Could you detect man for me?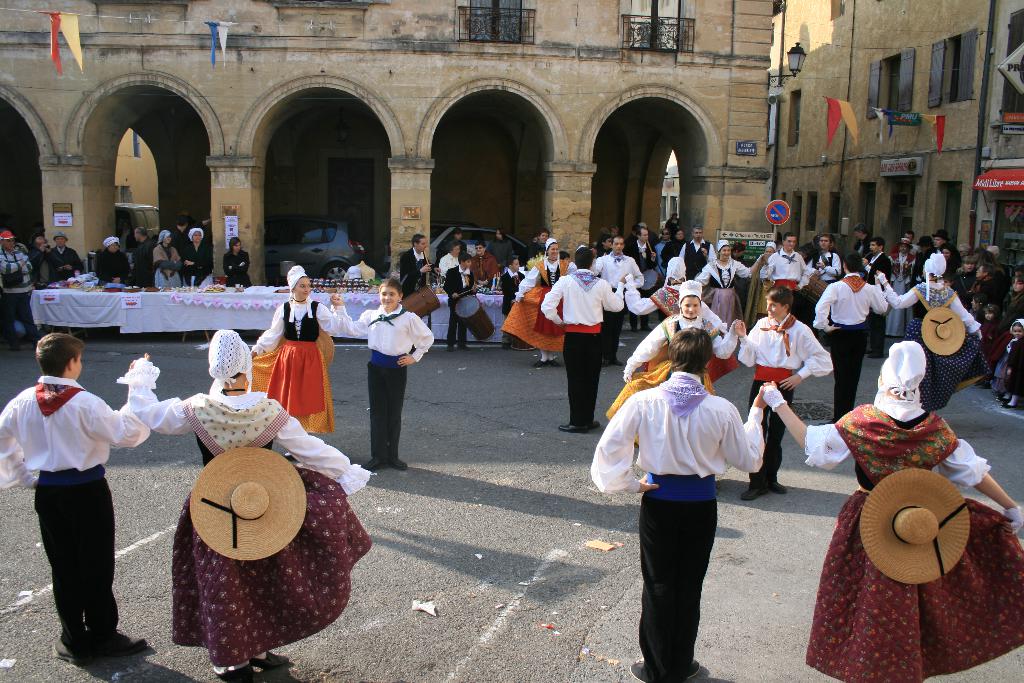
Detection result: left=804, top=233, right=845, bottom=310.
